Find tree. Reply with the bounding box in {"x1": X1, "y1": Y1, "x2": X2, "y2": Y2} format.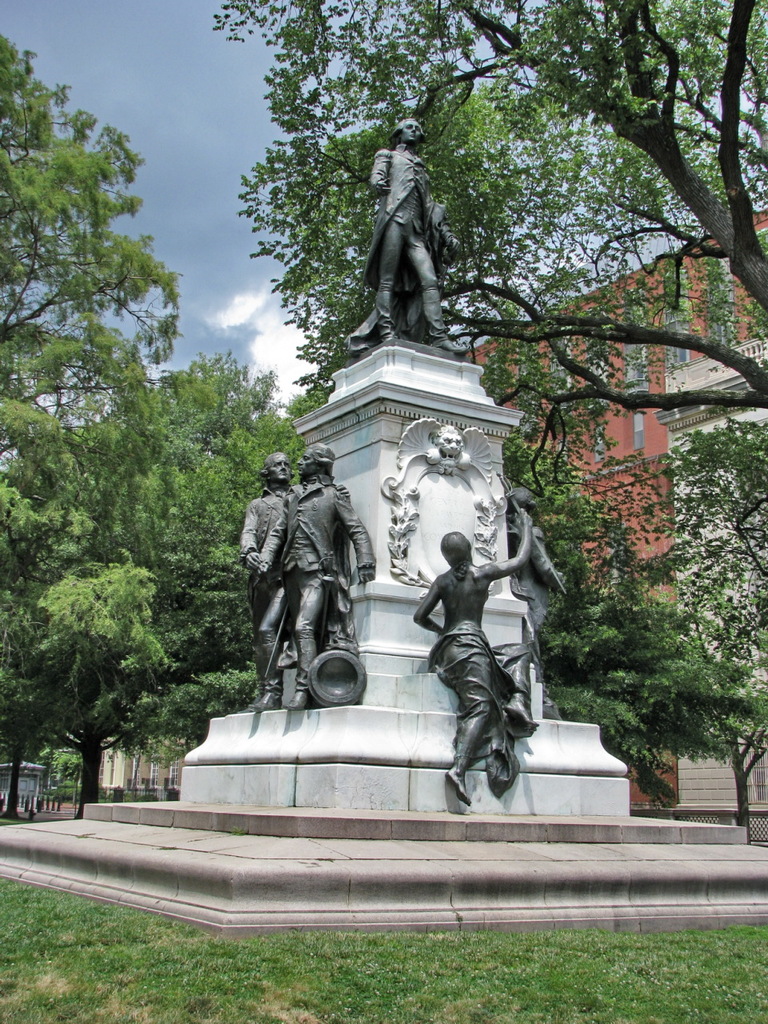
{"x1": 499, "y1": 402, "x2": 767, "y2": 845}.
